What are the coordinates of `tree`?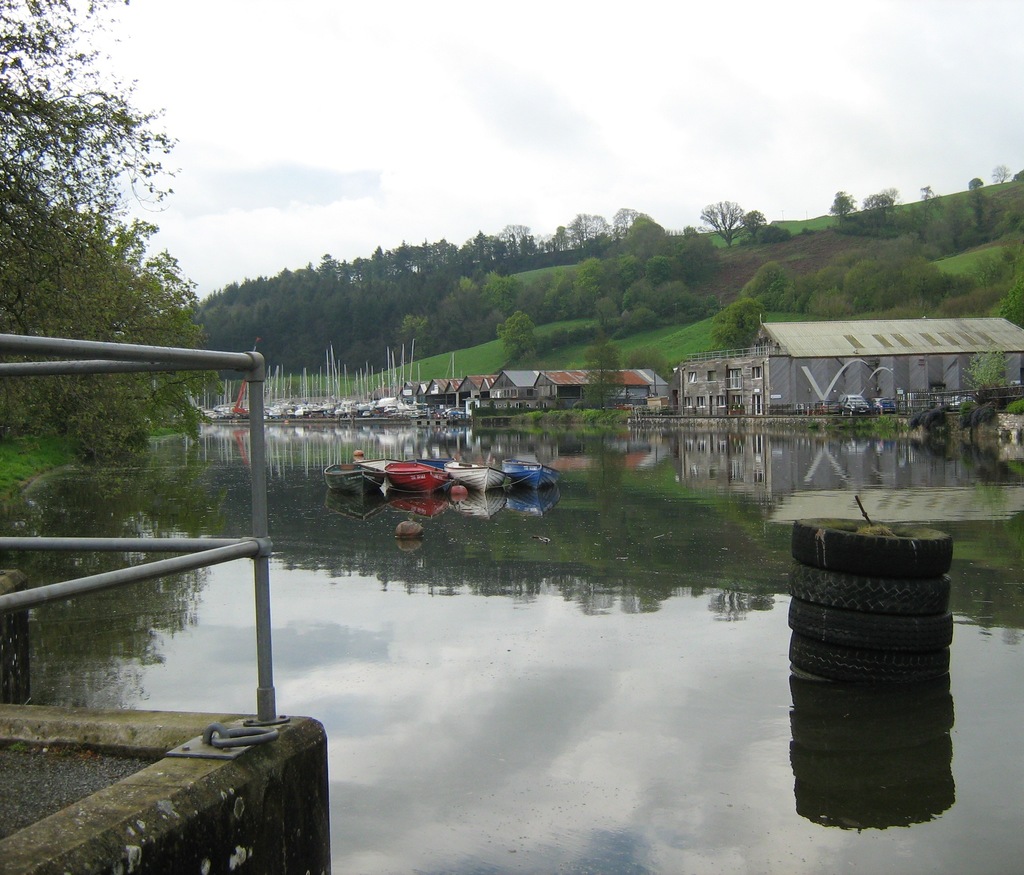
detection(865, 193, 895, 221).
